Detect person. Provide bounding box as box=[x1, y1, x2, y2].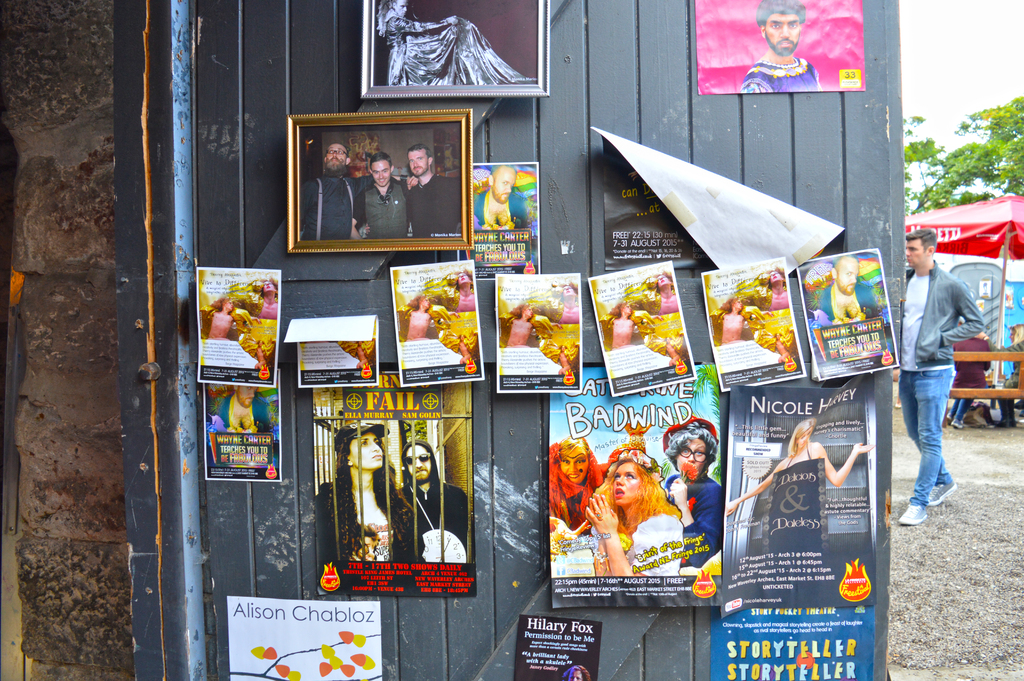
box=[819, 255, 881, 326].
